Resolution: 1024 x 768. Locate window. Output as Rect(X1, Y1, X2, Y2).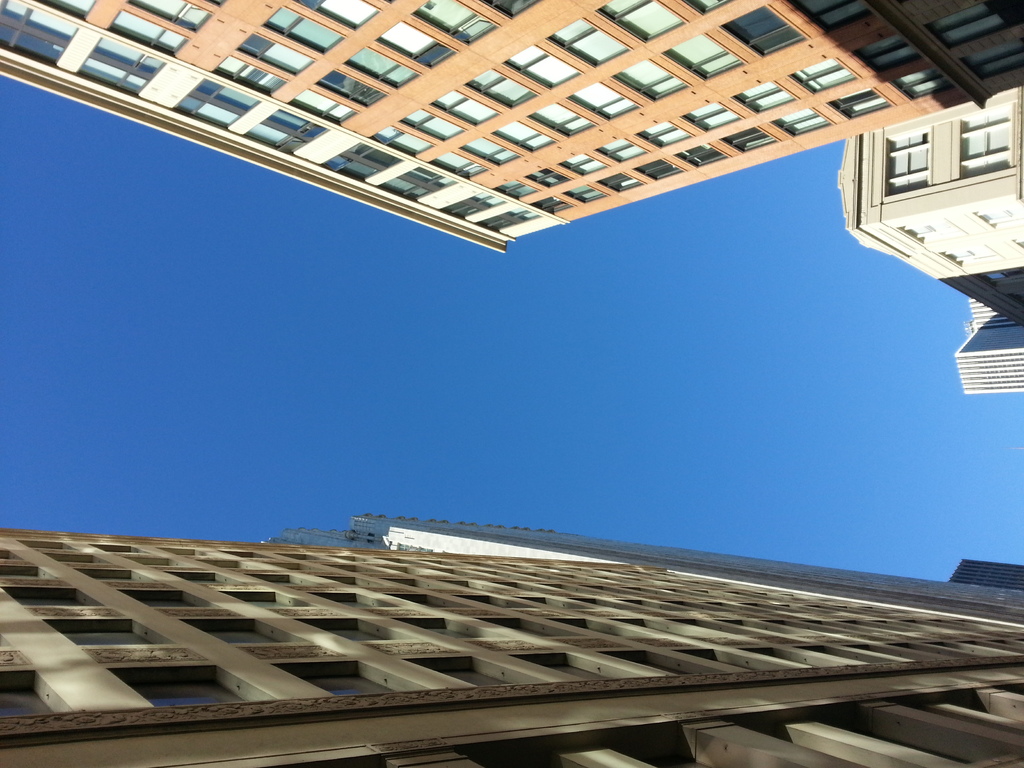
Rect(719, 122, 774, 150).
